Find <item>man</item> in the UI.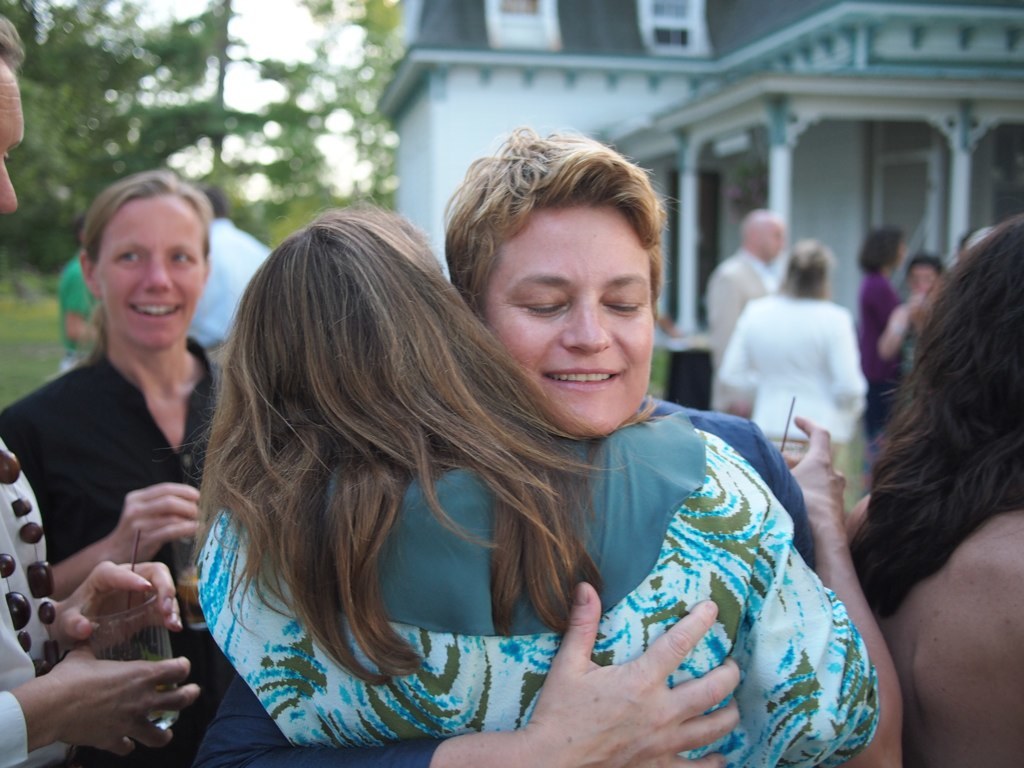
UI element at <region>0, 22, 188, 767</region>.
